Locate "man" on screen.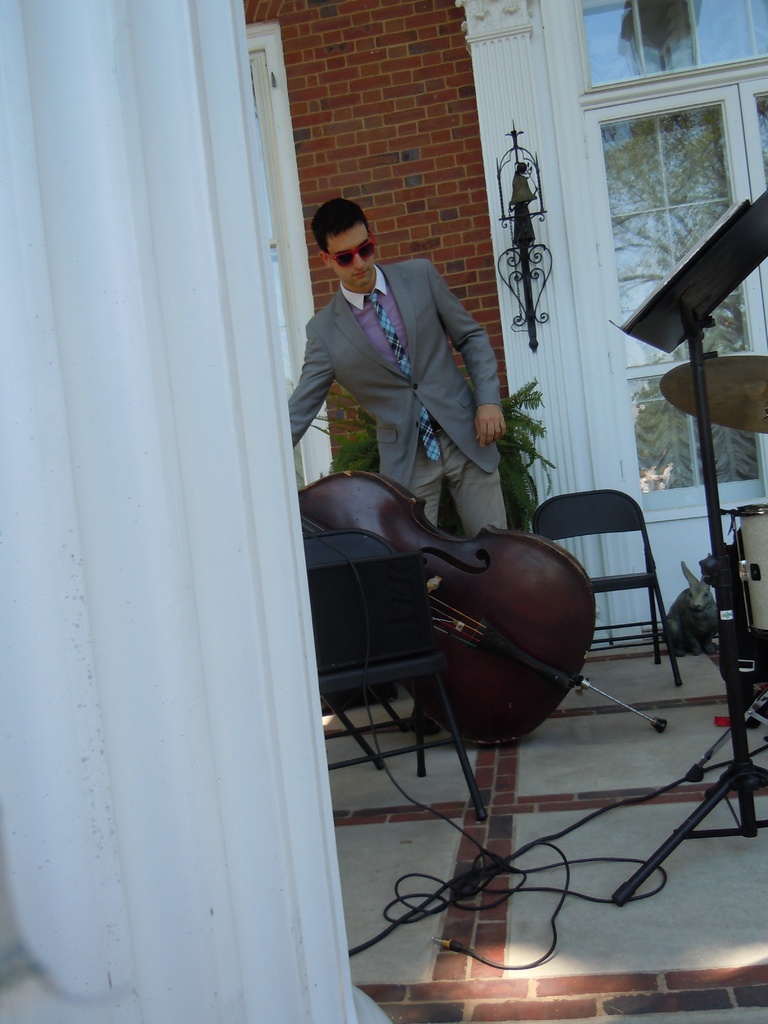
On screen at detection(289, 203, 506, 535).
